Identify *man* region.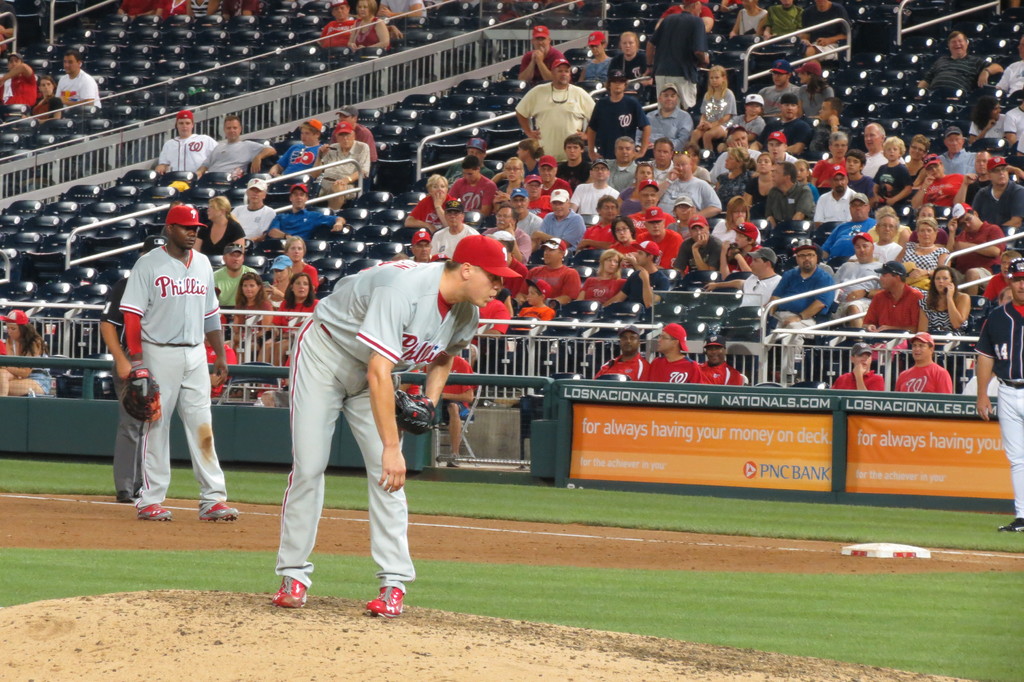
Region: [left=516, top=60, right=599, bottom=169].
